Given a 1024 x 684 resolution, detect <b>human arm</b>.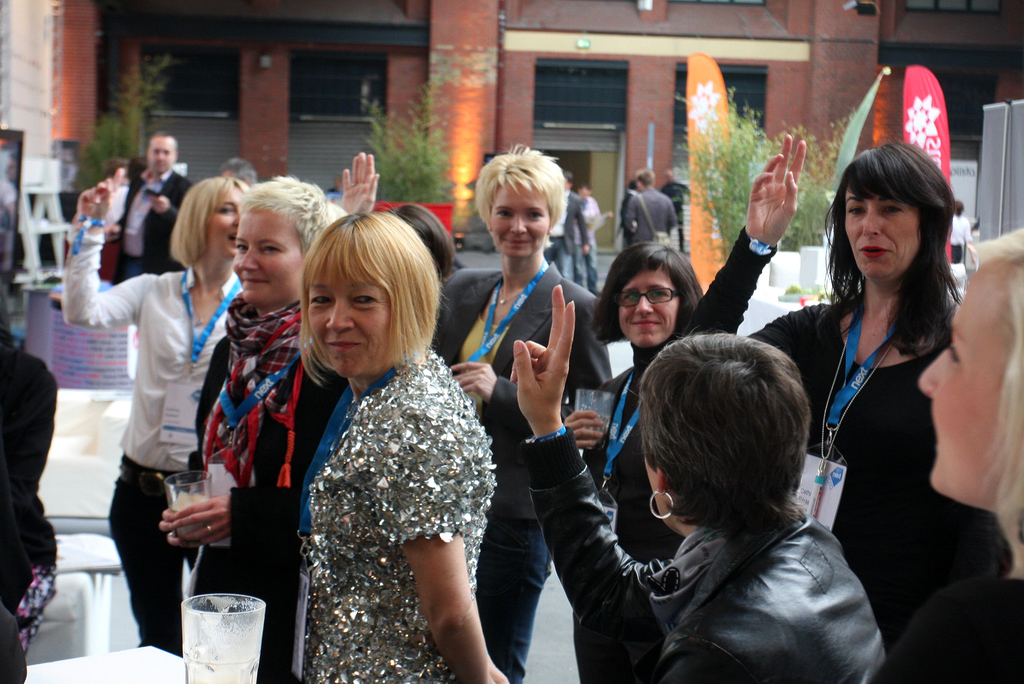
<region>172, 350, 357, 556</region>.
